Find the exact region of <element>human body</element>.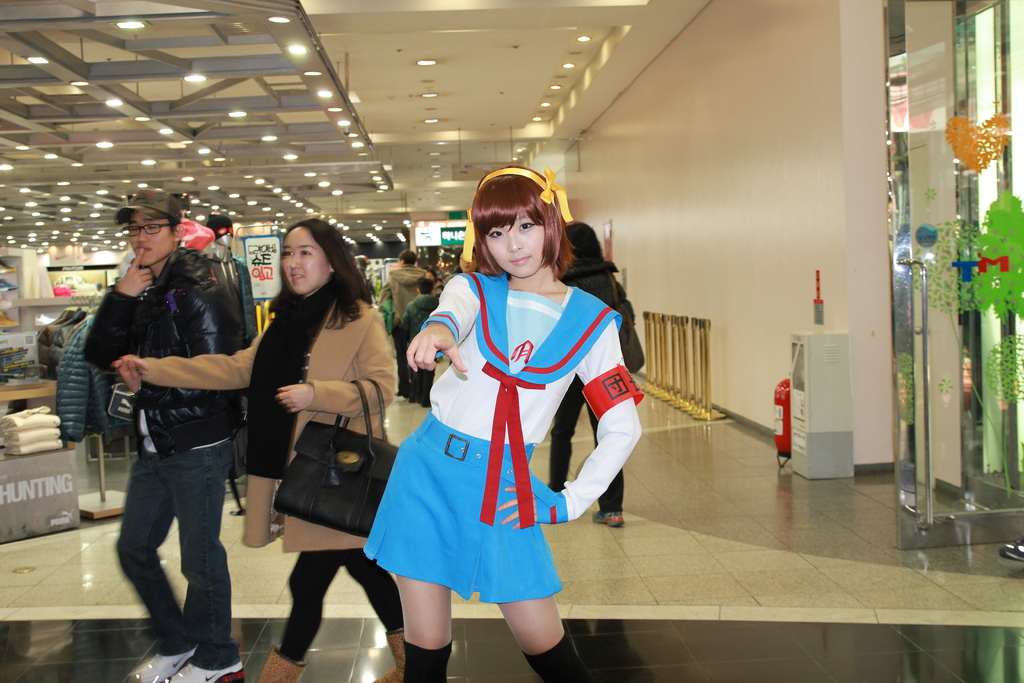
Exact region: 82:250:264:682.
